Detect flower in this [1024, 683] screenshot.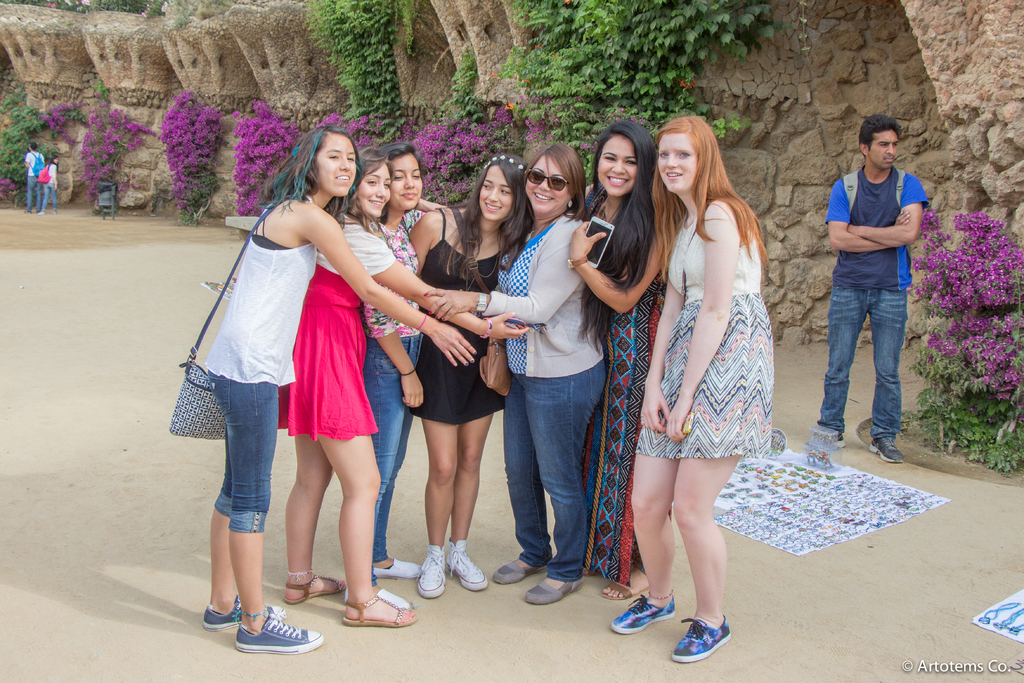
Detection: bbox(508, 100, 513, 109).
